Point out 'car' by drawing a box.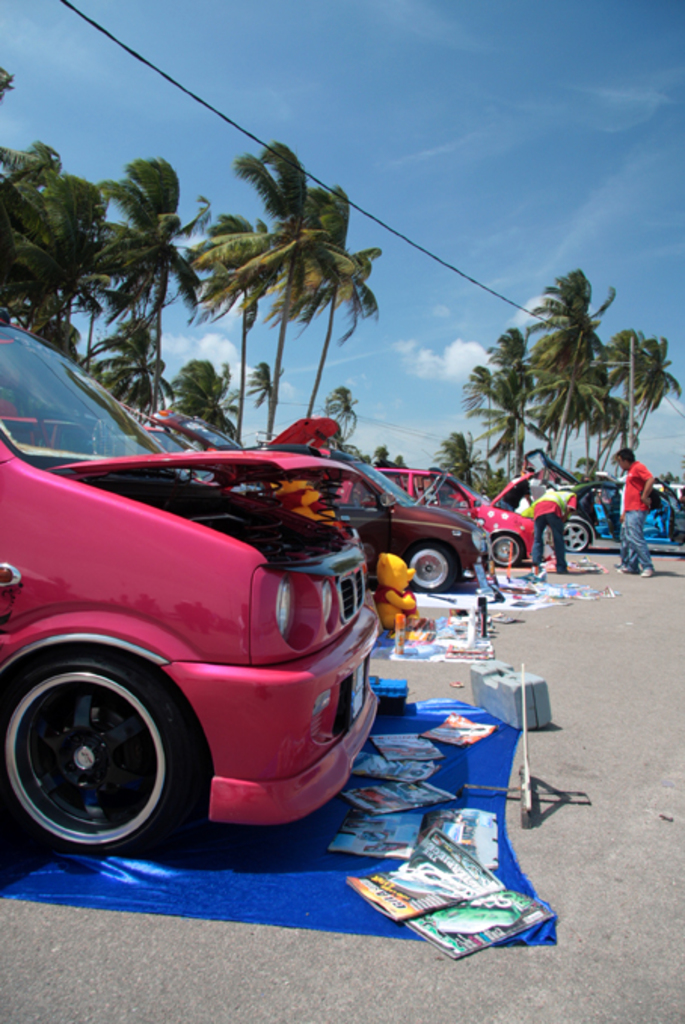
rect(353, 461, 540, 584).
